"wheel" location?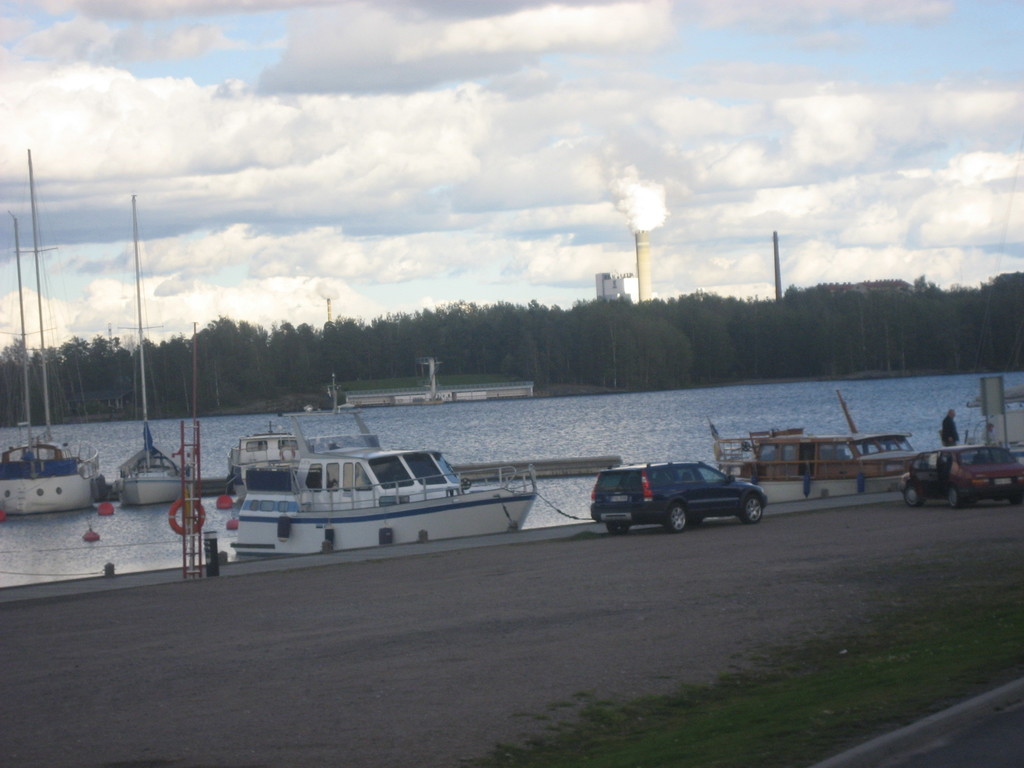
left=904, top=486, right=925, bottom=507
